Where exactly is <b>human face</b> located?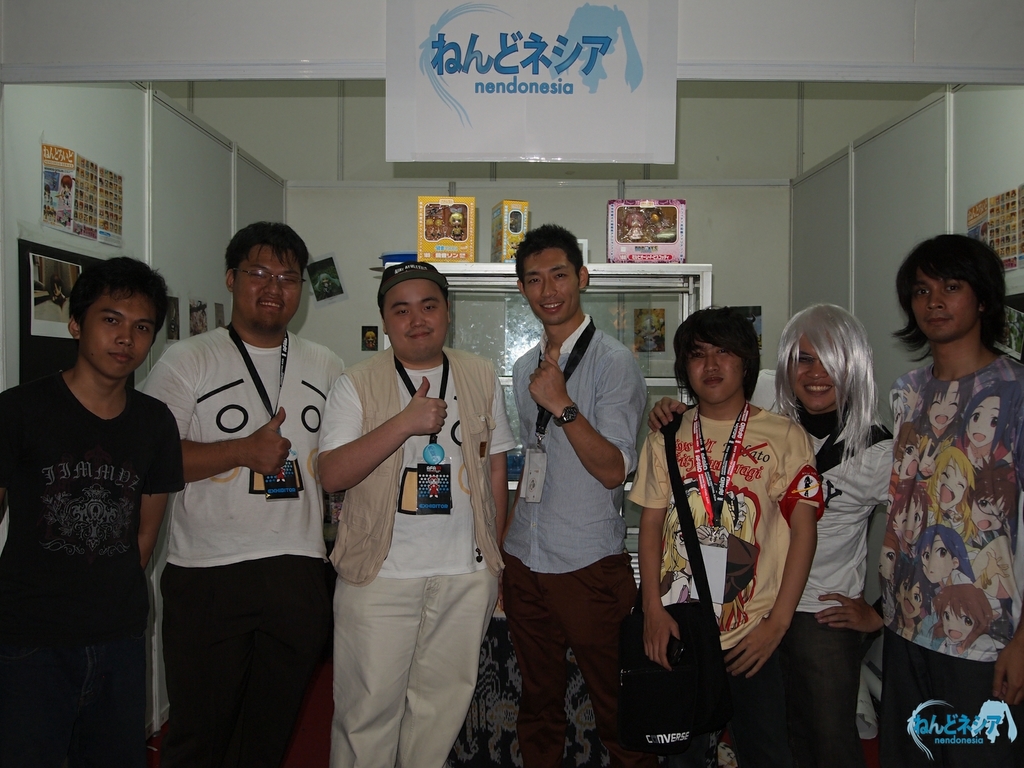
Its bounding box is bbox=[382, 270, 454, 364].
